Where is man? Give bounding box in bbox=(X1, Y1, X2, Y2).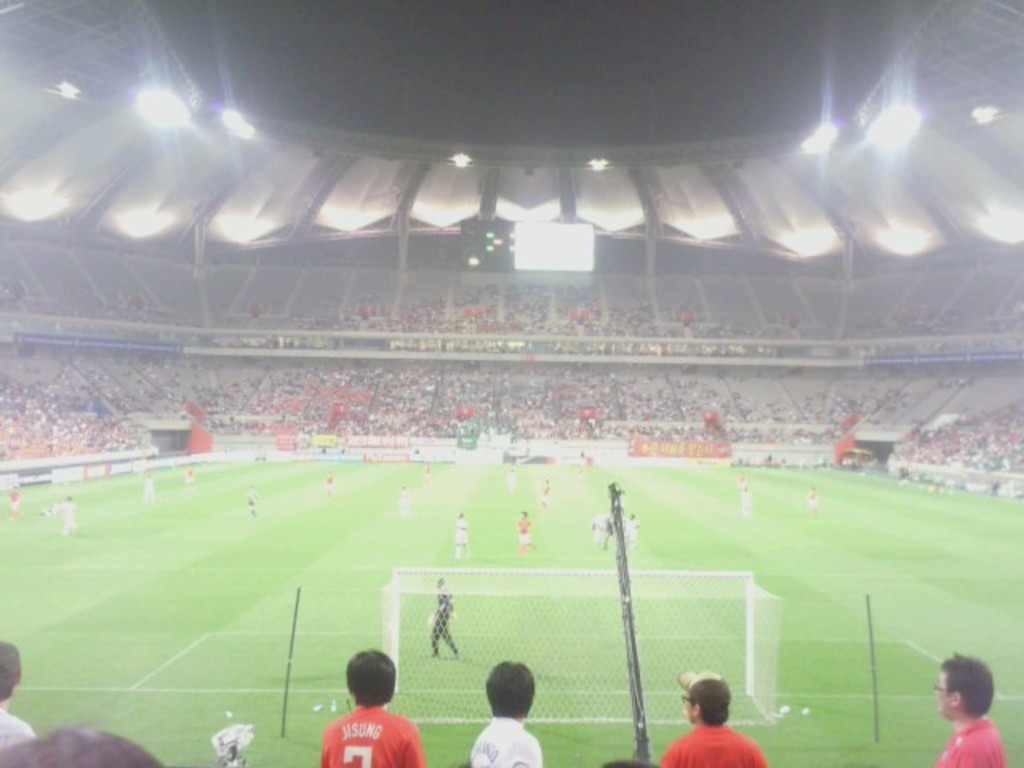
bbox=(331, 646, 419, 766).
